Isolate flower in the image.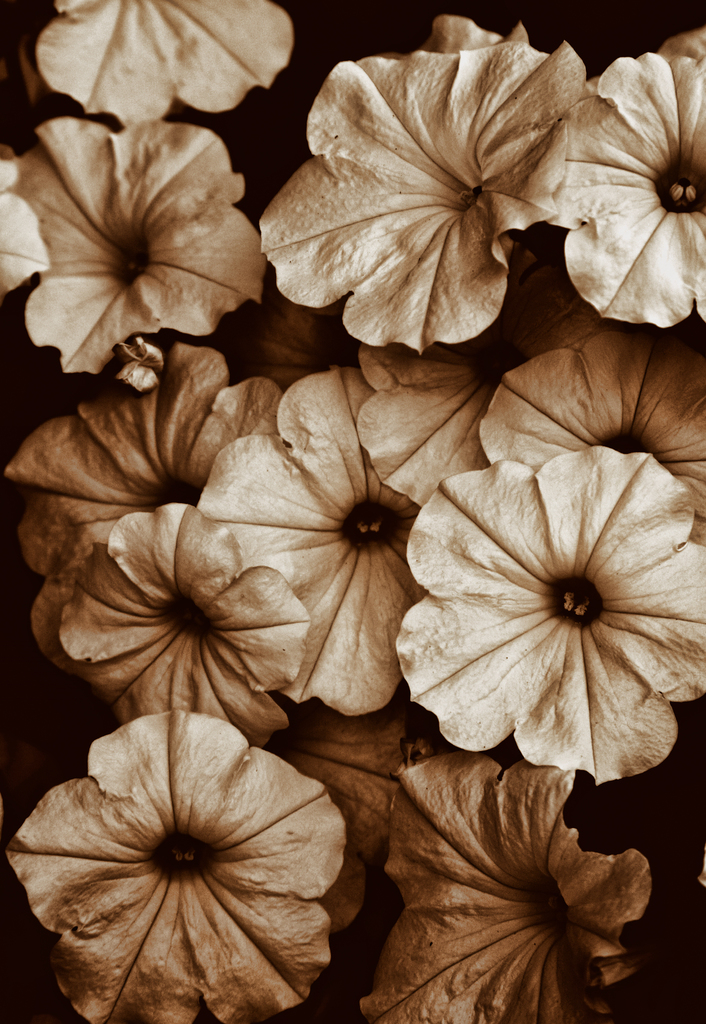
Isolated region: <bbox>381, 426, 691, 824</bbox>.
